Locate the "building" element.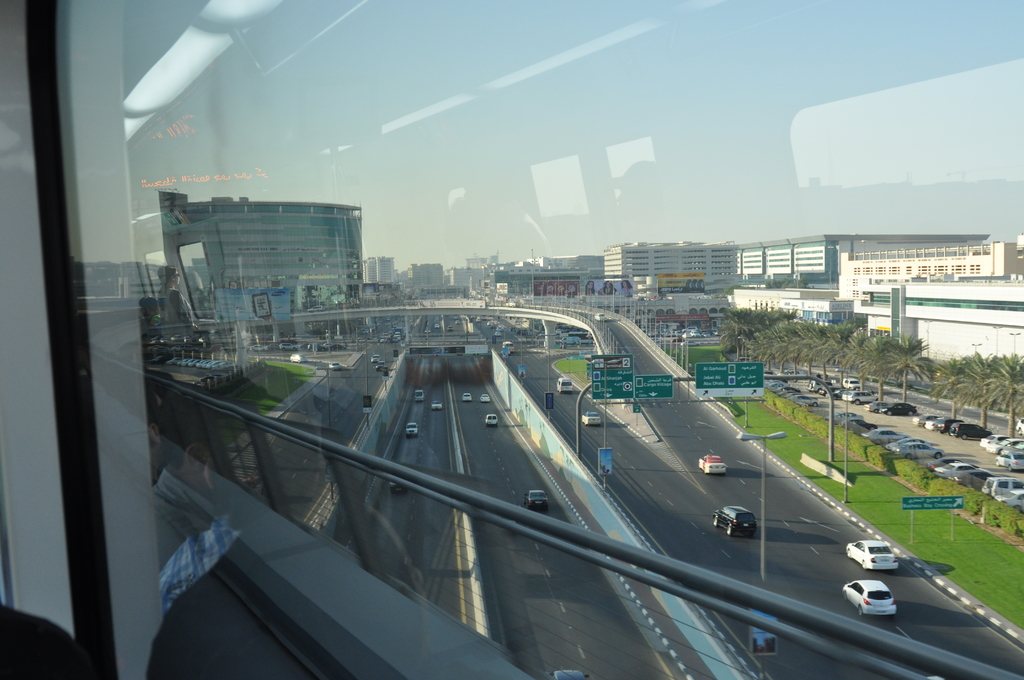
Element bbox: select_region(854, 275, 1023, 363).
